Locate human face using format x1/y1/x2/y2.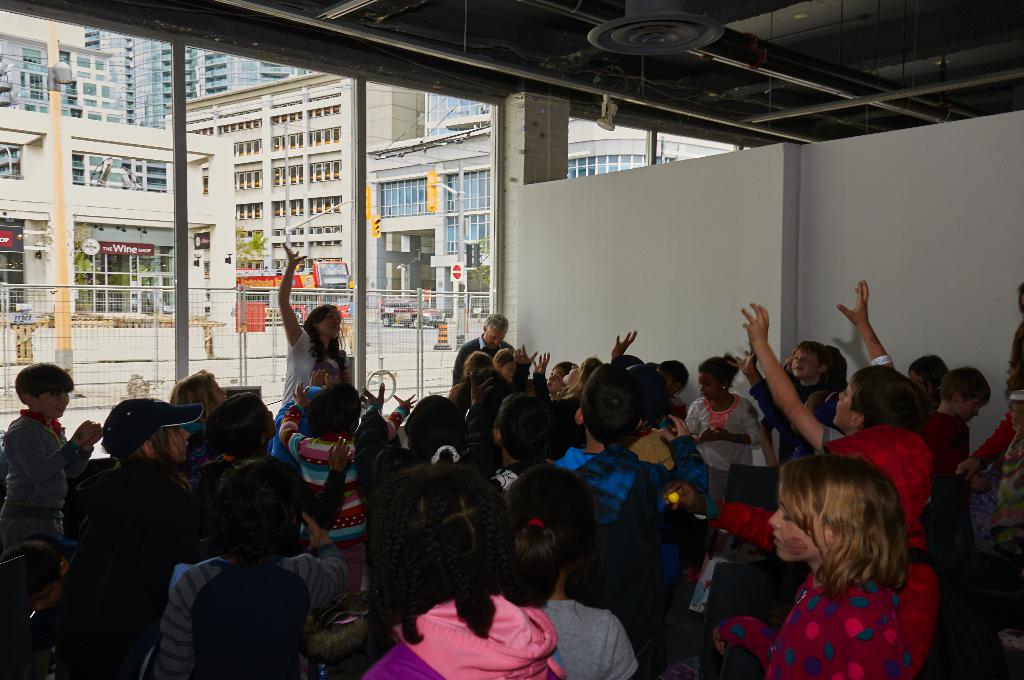
837/382/865/435.
